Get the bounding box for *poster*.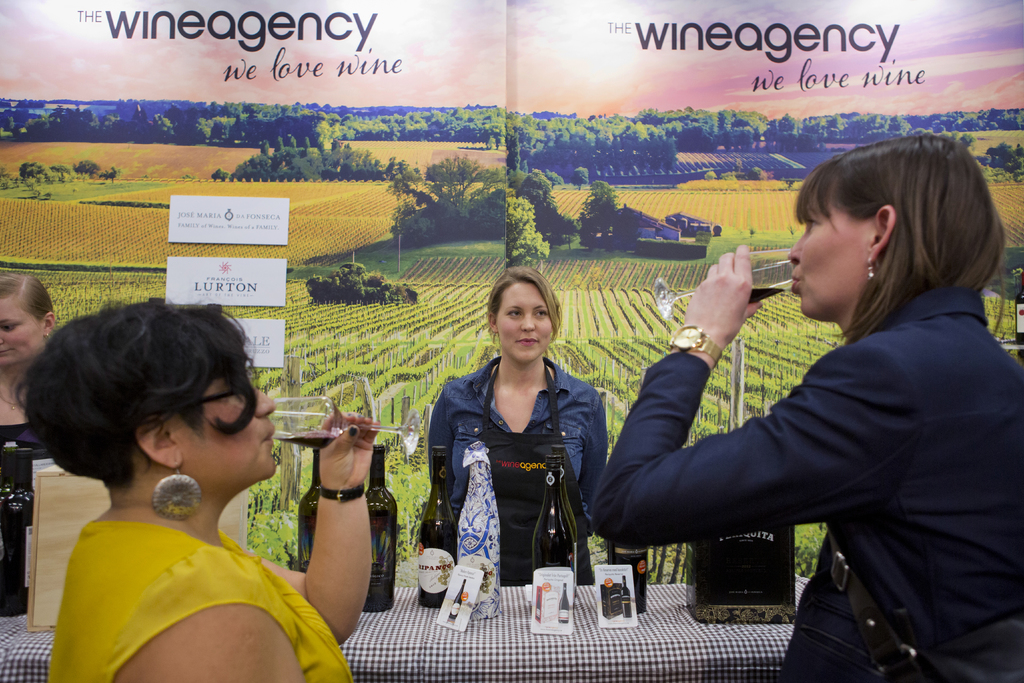
box(0, 0, 1023, 580).
